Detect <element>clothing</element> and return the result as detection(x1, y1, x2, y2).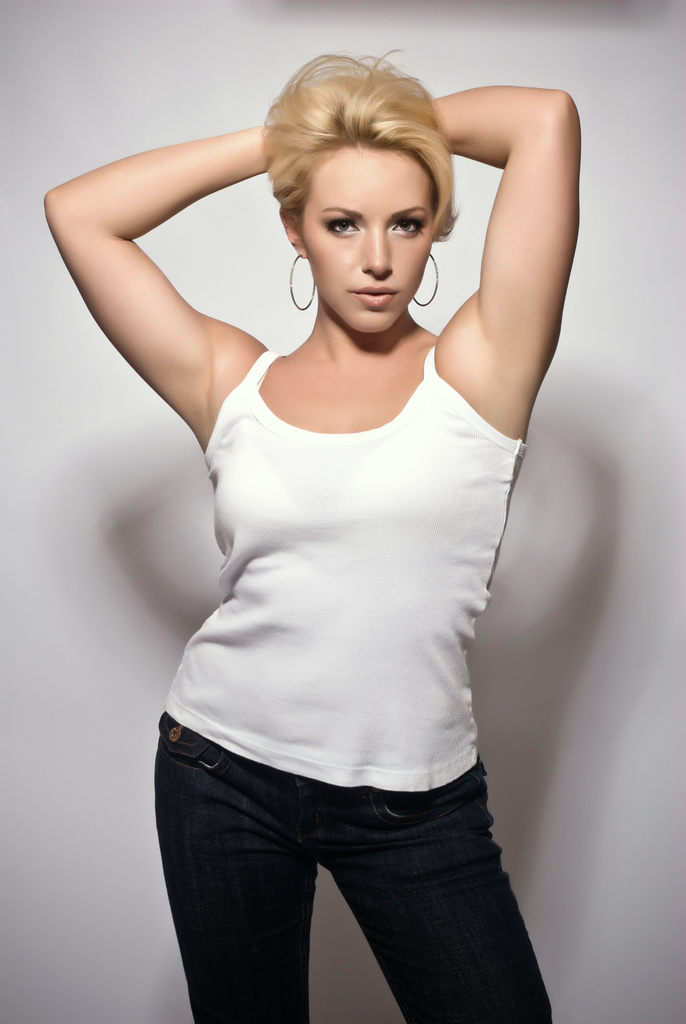
detection(160, 710, 554, 1023).
